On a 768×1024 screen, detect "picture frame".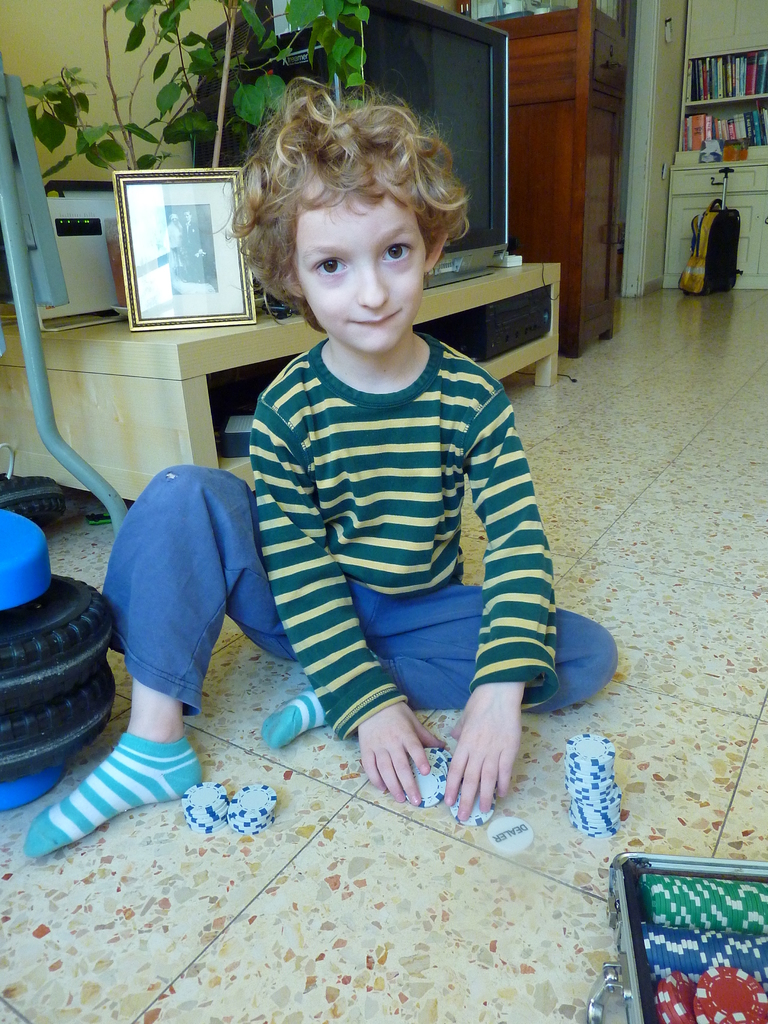
rect(116, 169, 258, 332).
